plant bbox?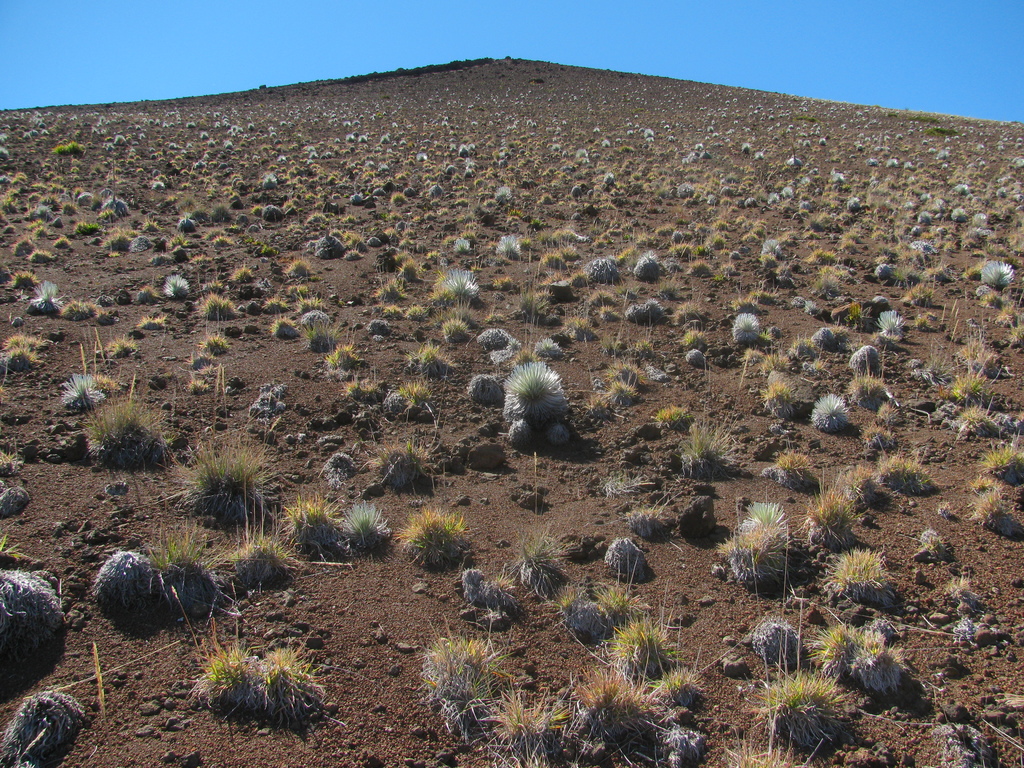
[left=764, top=236, right=781, bottom=256]
